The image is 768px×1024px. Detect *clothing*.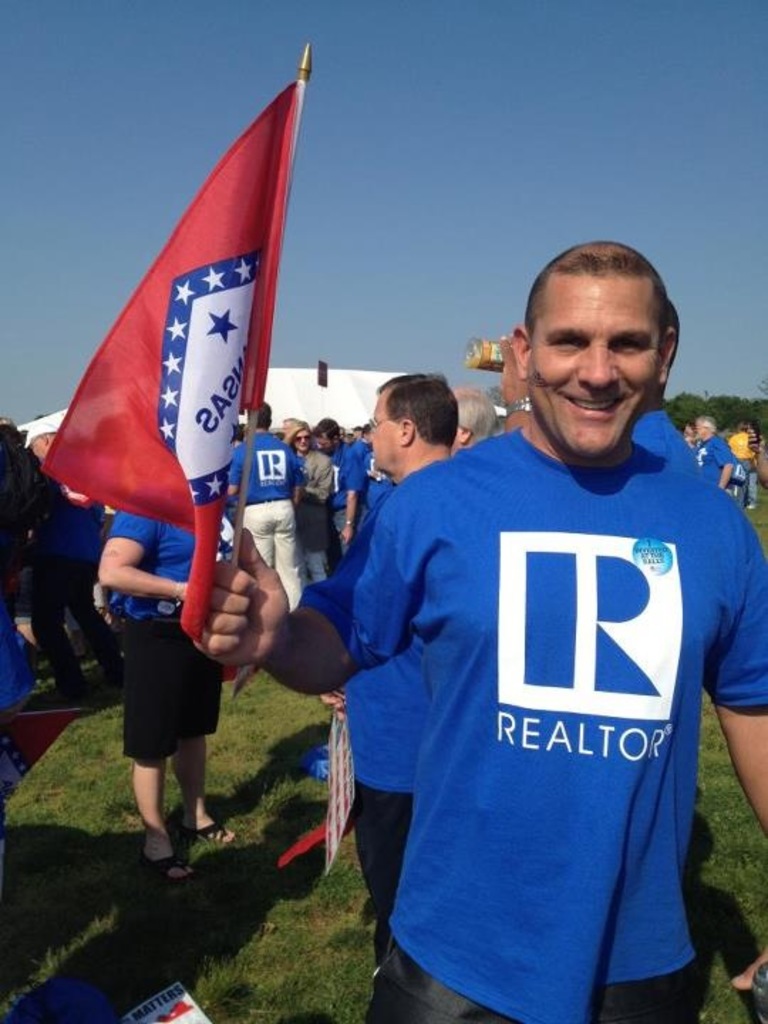
Detection: x1=20, y1=486, x2=129, y2=700.
